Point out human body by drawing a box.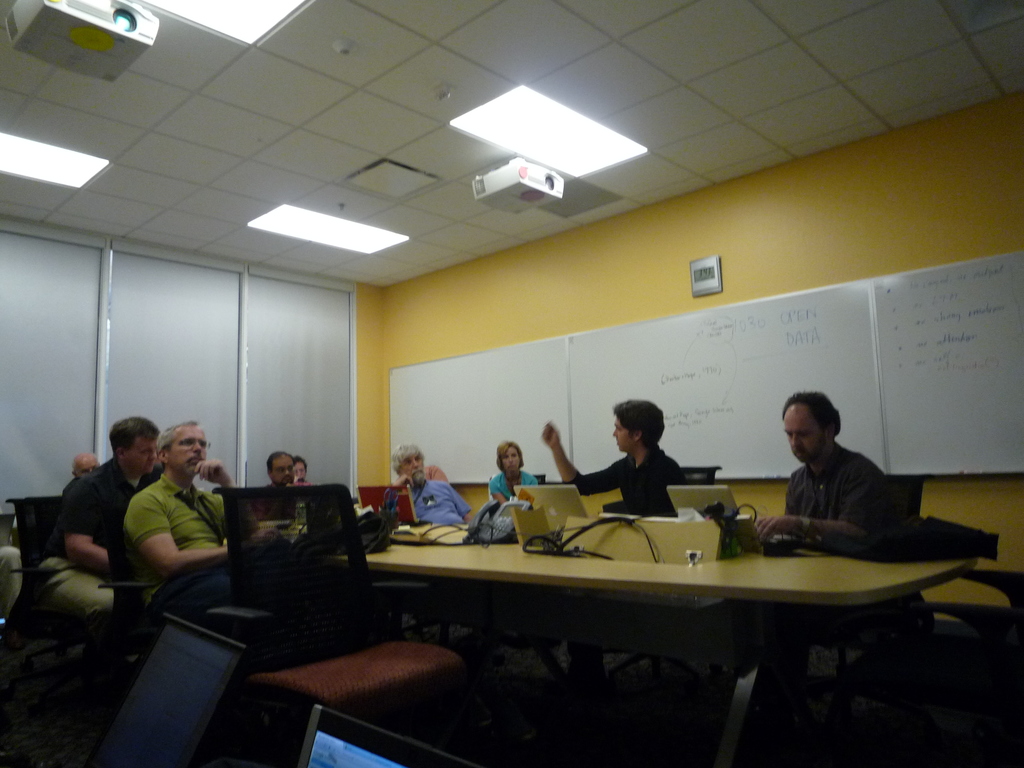
[493,442,539,510].
